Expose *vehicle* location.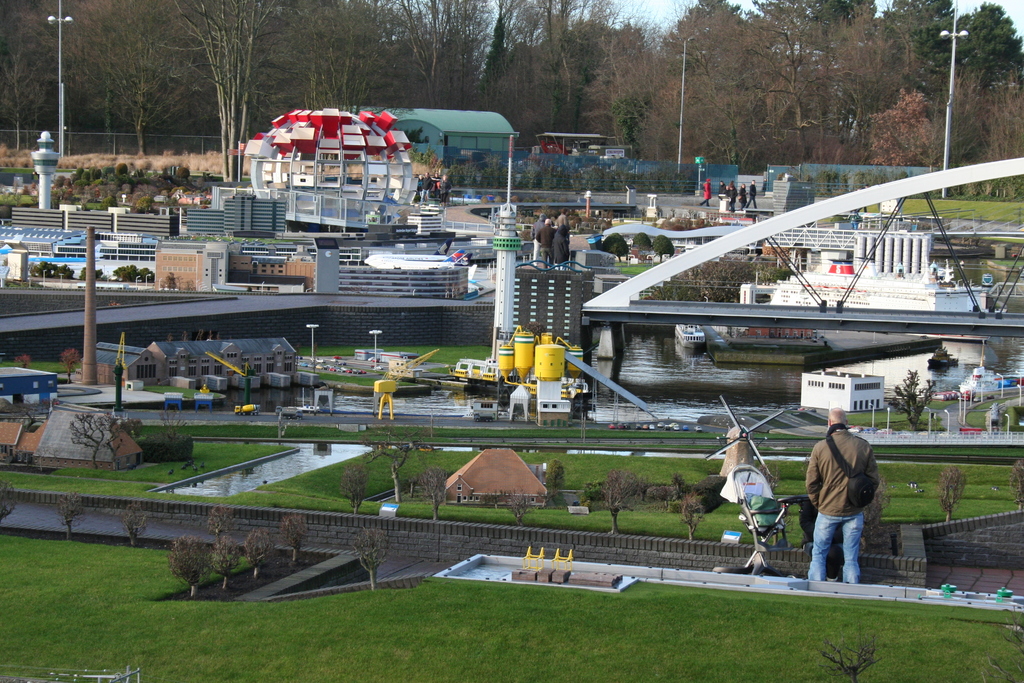
Exposed at {"x1": 230, "y1": 404, "x2": 255, "y2": 418}.
